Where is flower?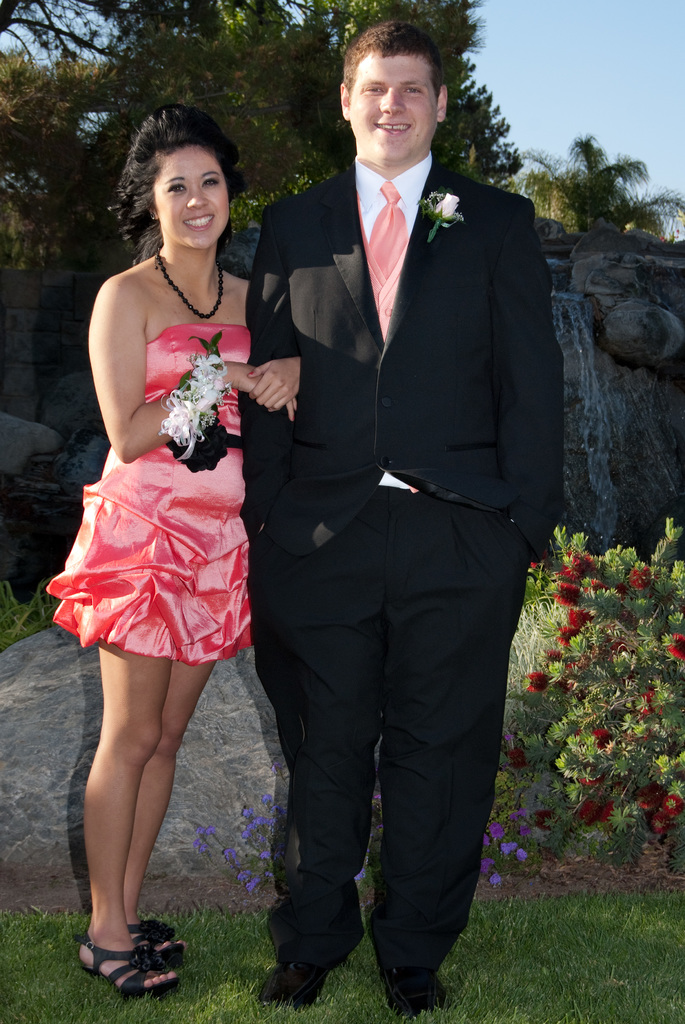
detection(598, 802, 613, 826).
